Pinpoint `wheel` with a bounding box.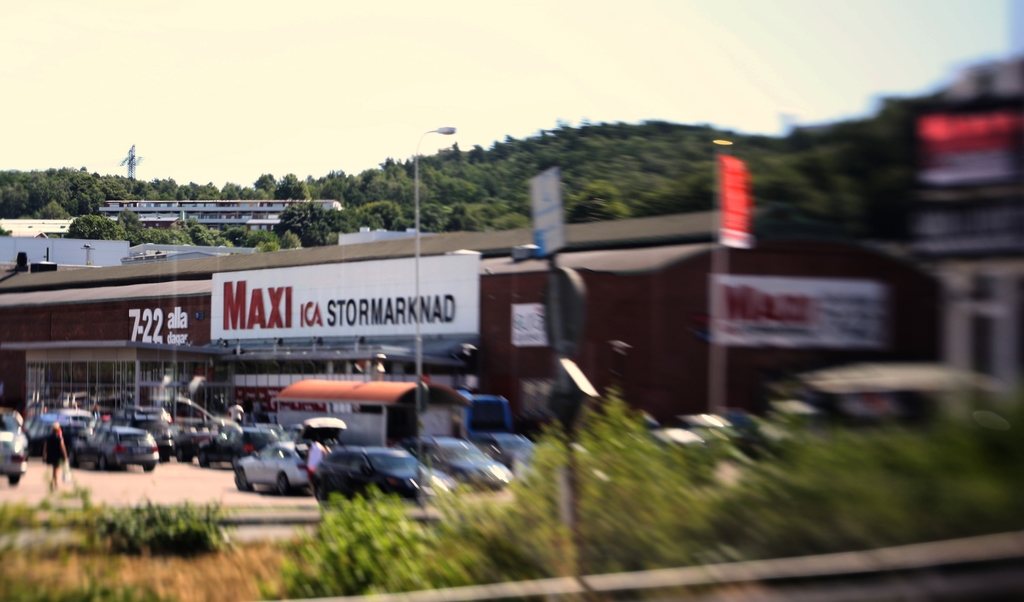
box=[142, 465, 156, 471].
